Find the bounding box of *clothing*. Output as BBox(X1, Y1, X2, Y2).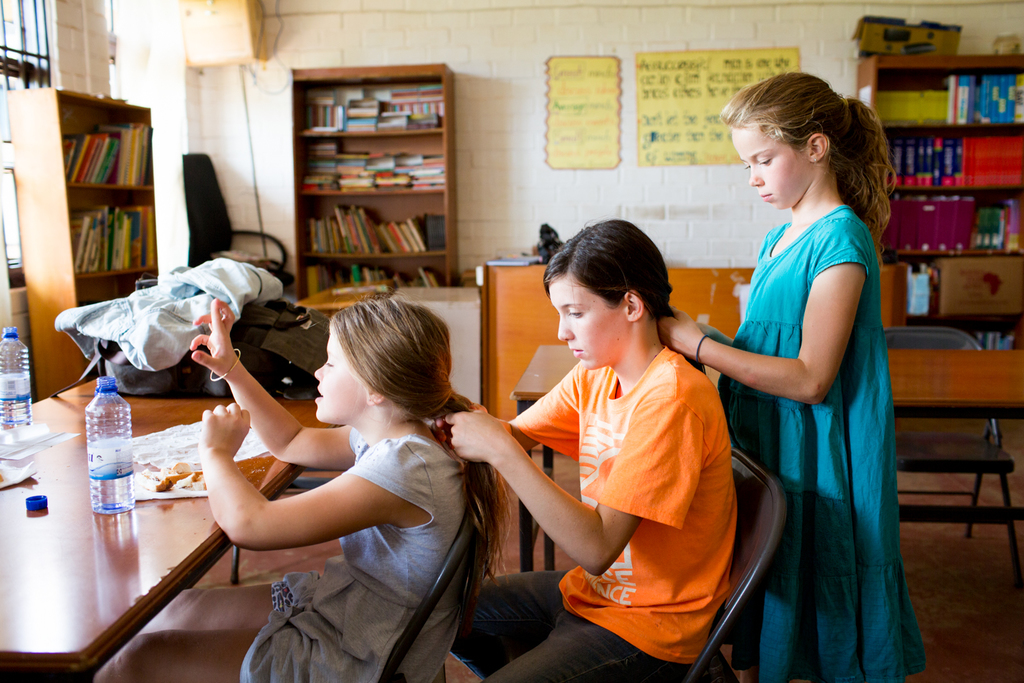
BBox(447, 346, 735, 682).
